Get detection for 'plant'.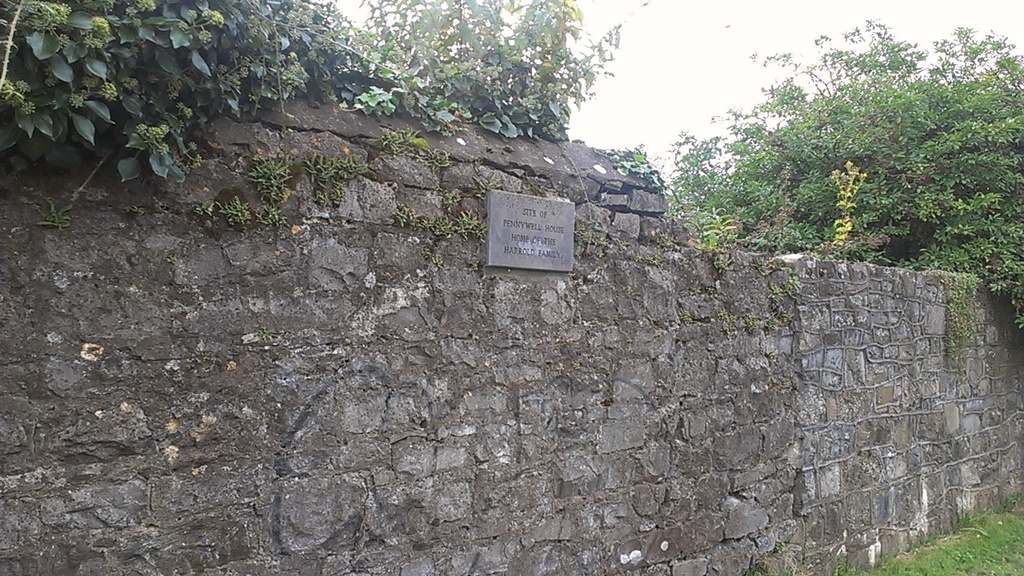
Detection: (left=610, top=145, right=655, bottom=191).
